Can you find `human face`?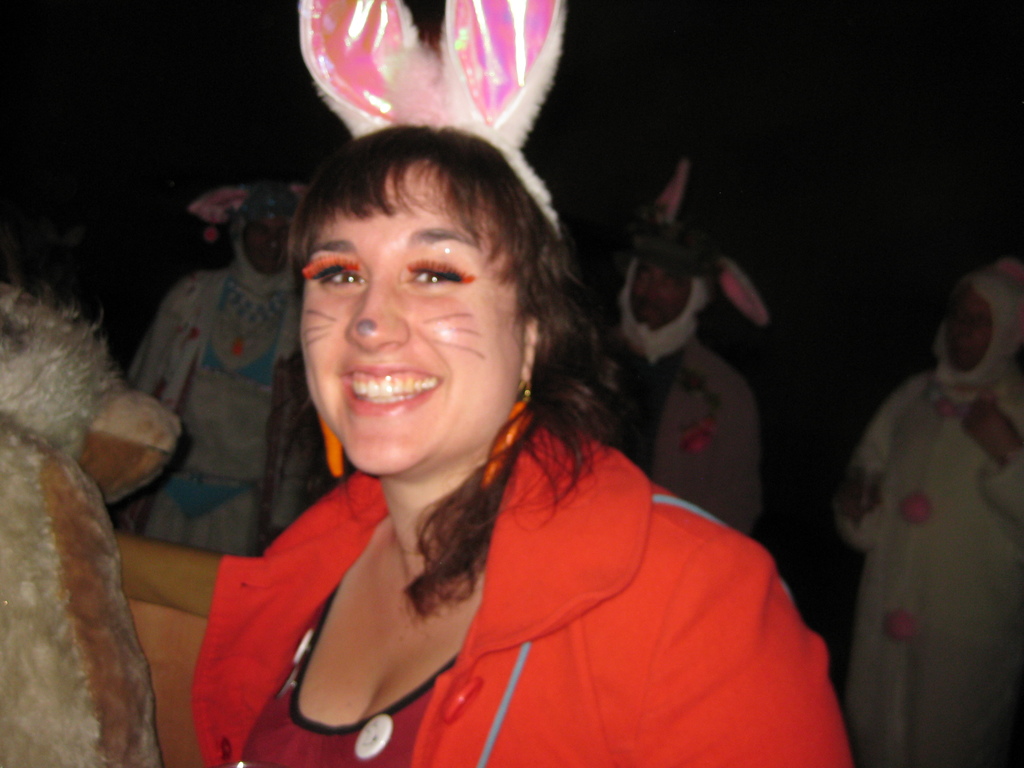
Yes, bounding box: crop(943, 291, 993, 368).
